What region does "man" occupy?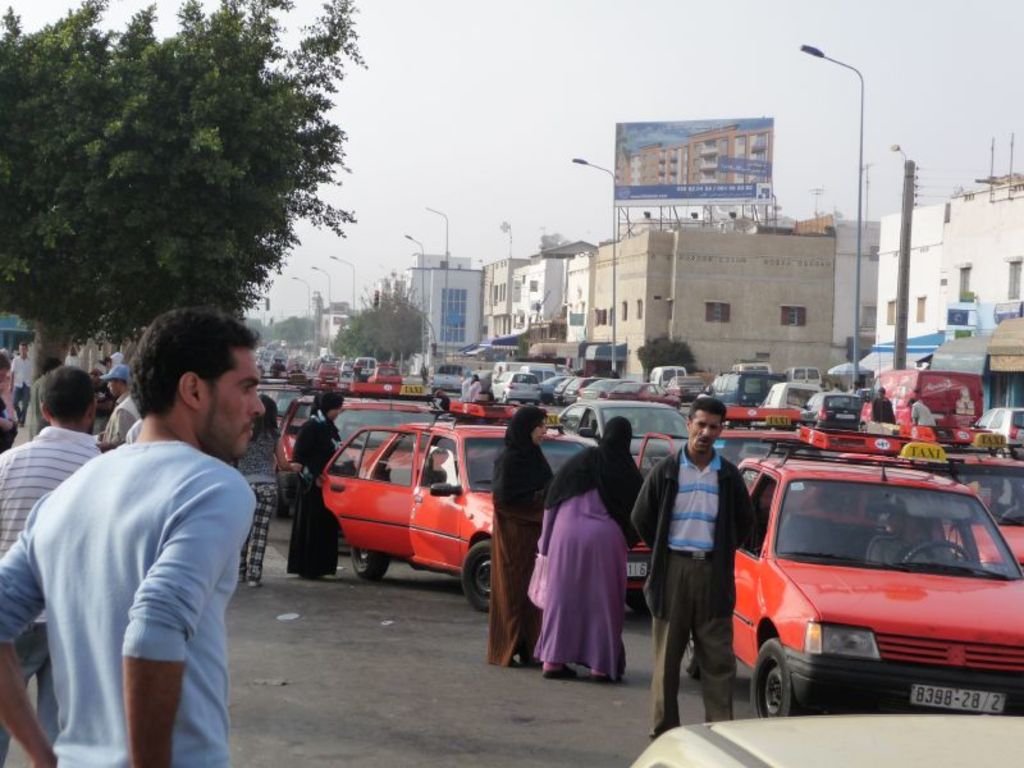
x1=102, y1=365, x2=138, y2=458.
